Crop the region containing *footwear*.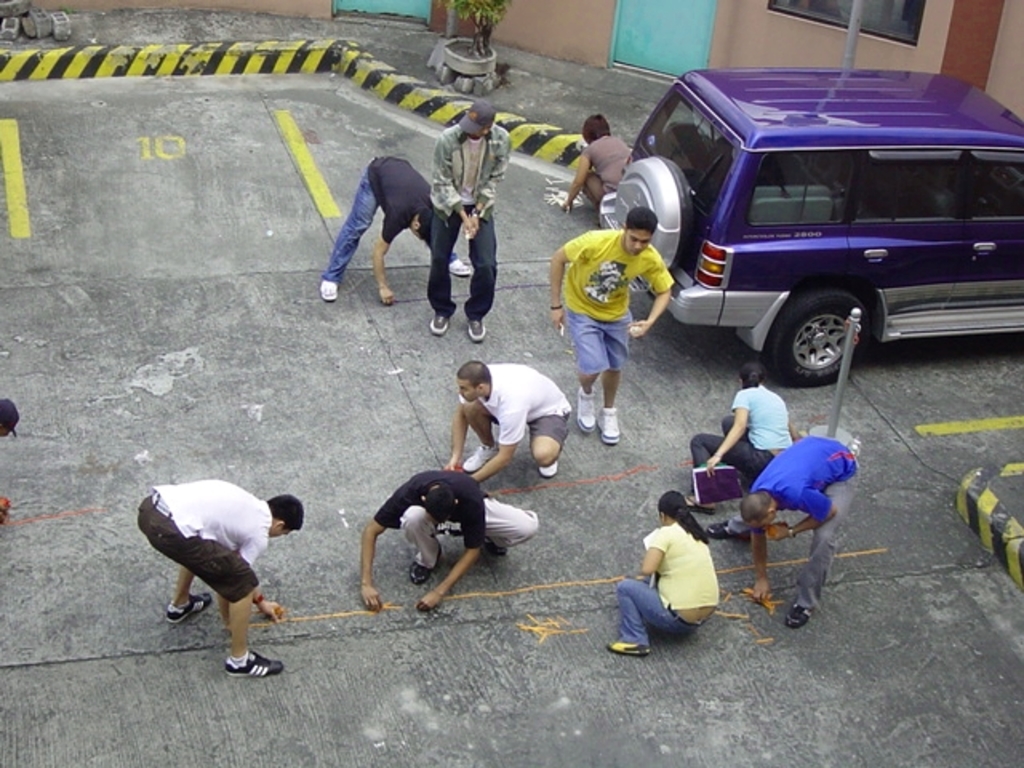
Crop region: (left=600, top=410, right=618, bottom=443).
